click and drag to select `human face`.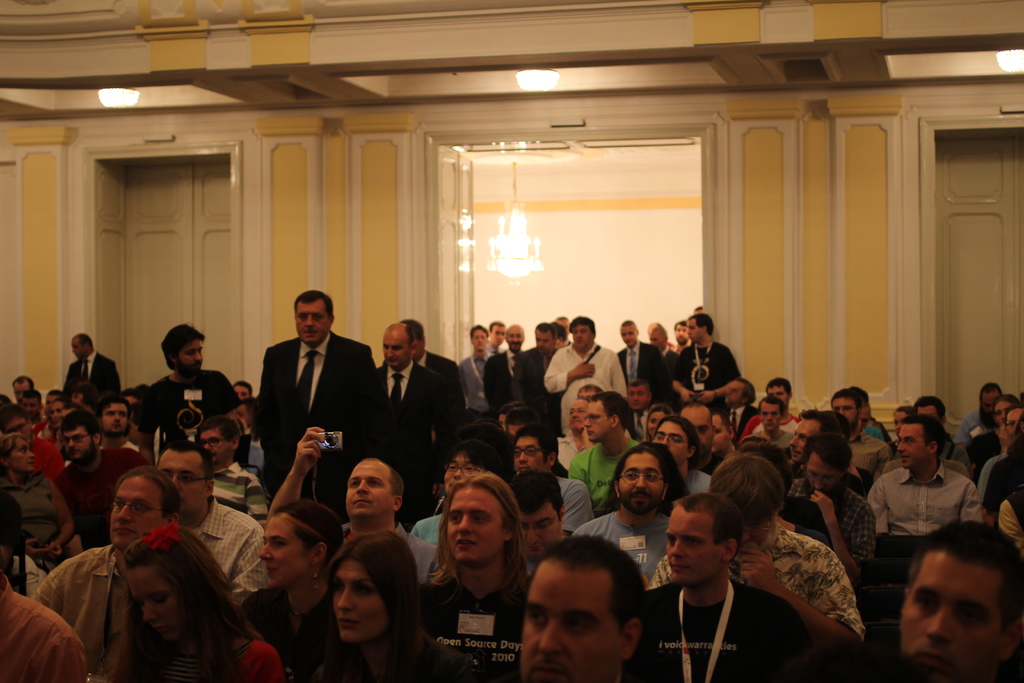
Selection: (left=471, top=327, right=488, bottom=357).
